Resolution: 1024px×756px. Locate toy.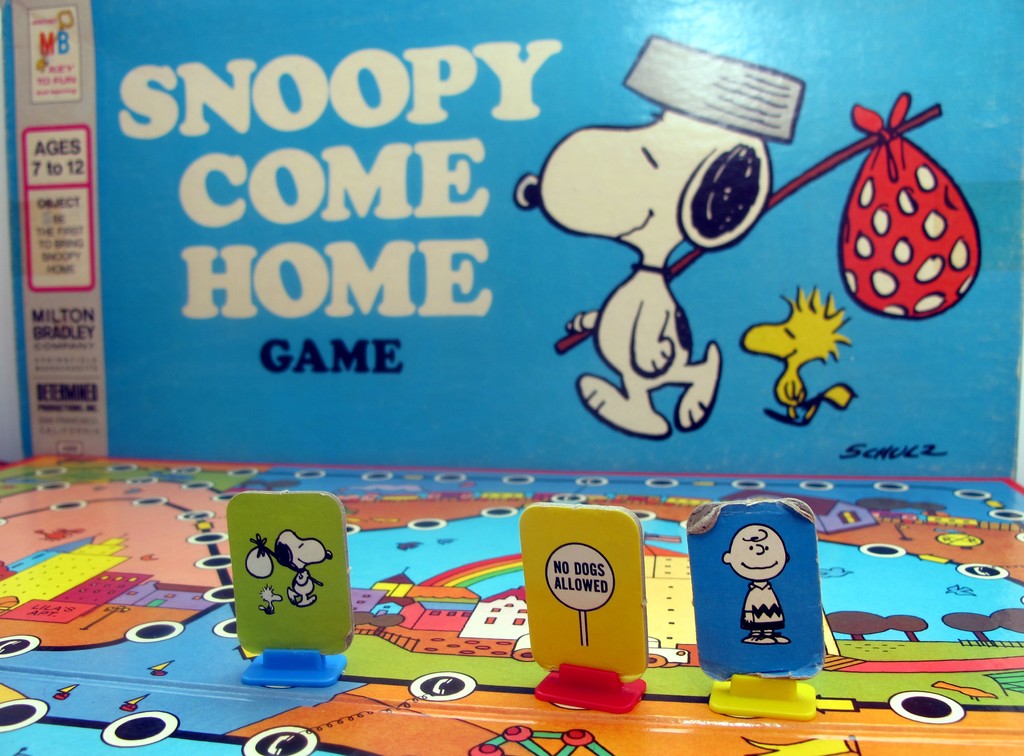
(241, 651, 349, 688).
